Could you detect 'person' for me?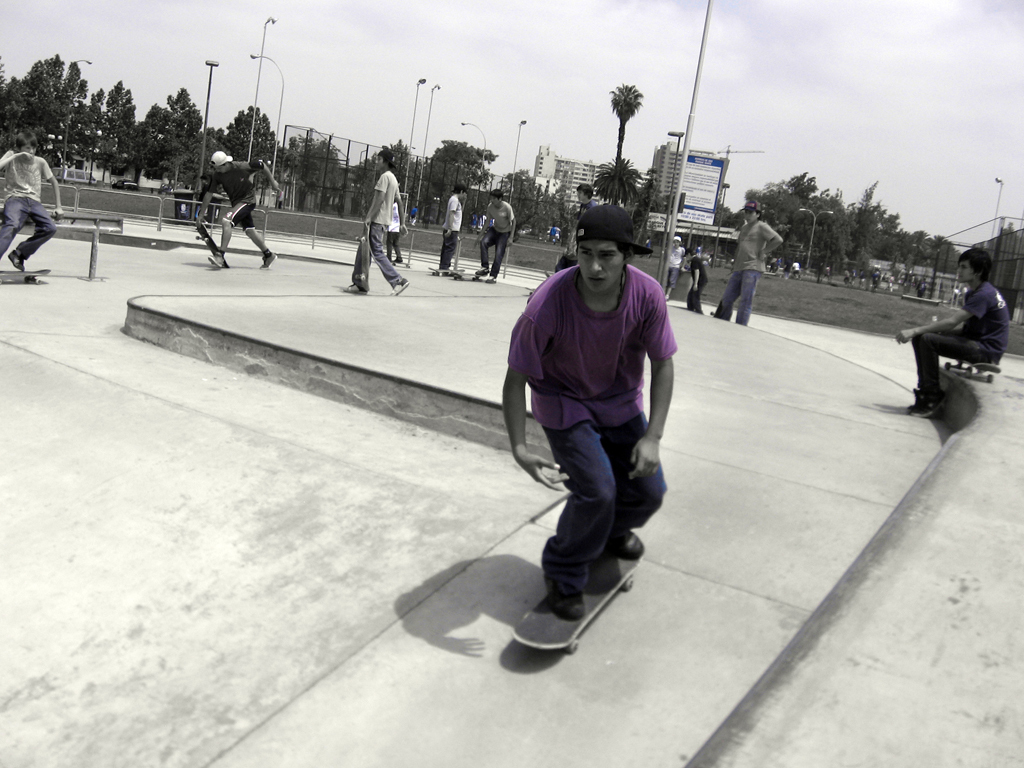
Detection result: {"left": 710, "top": 198, "right": 784, "bottom": 327}.
